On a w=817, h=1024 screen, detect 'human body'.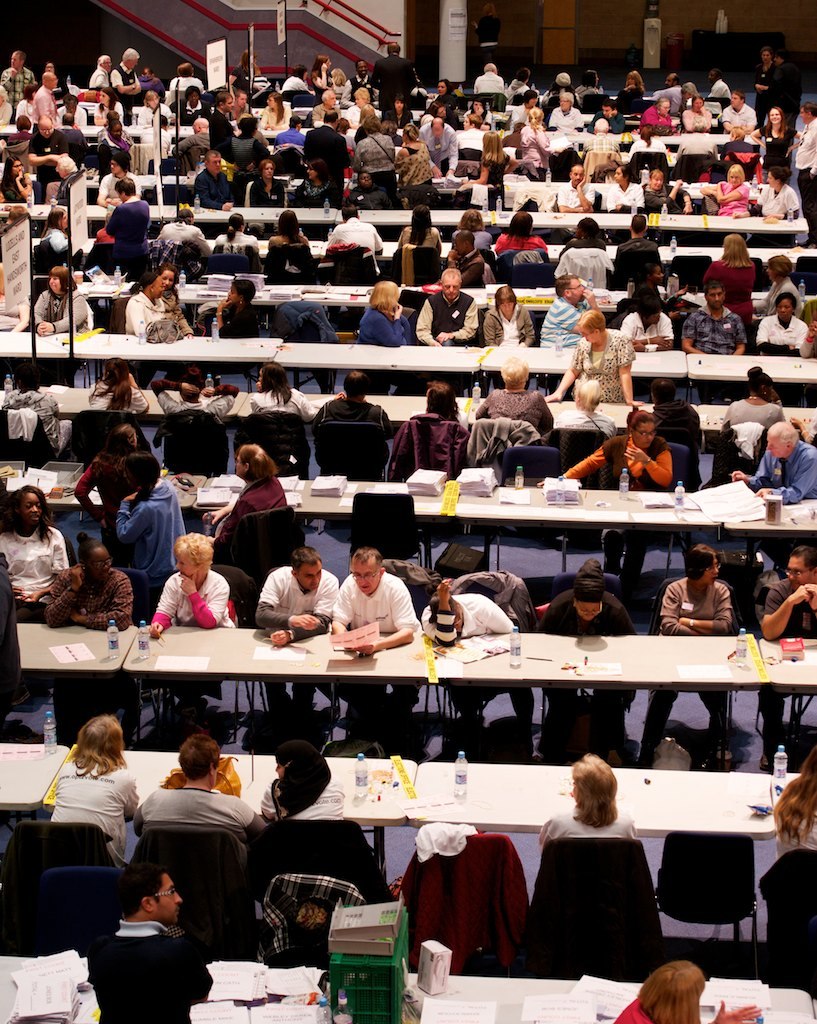
(left=660, top=402, right=706, bottom=480).
